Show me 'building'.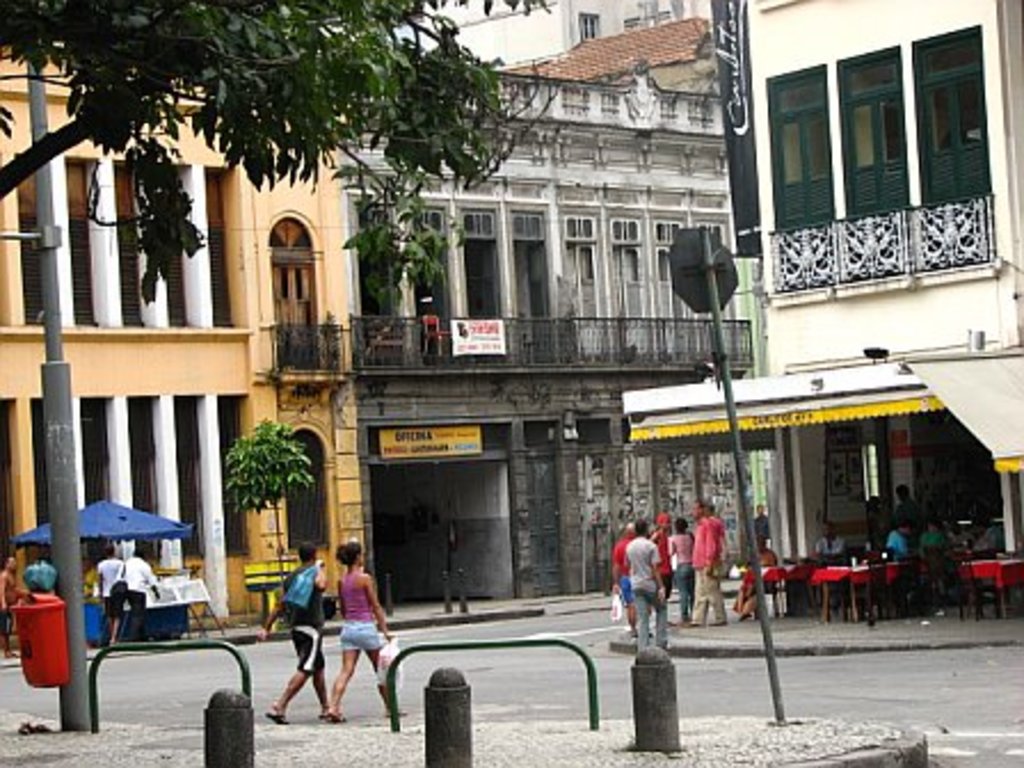
'building' is here: rect(0, 39, 354, 629).
